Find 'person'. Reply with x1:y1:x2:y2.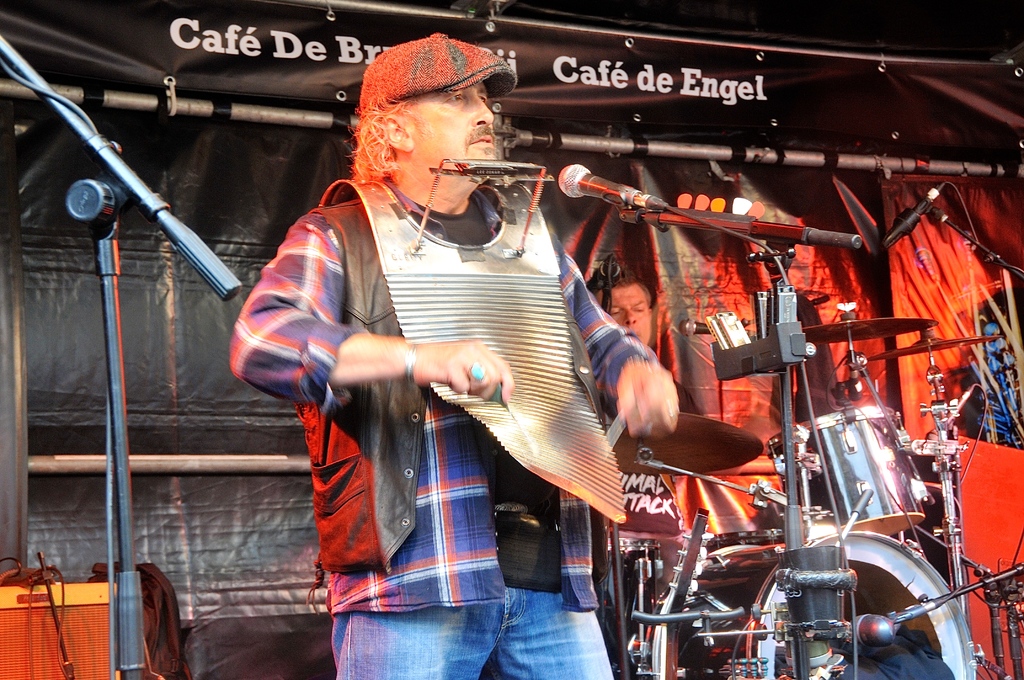
584:271:698:679.
